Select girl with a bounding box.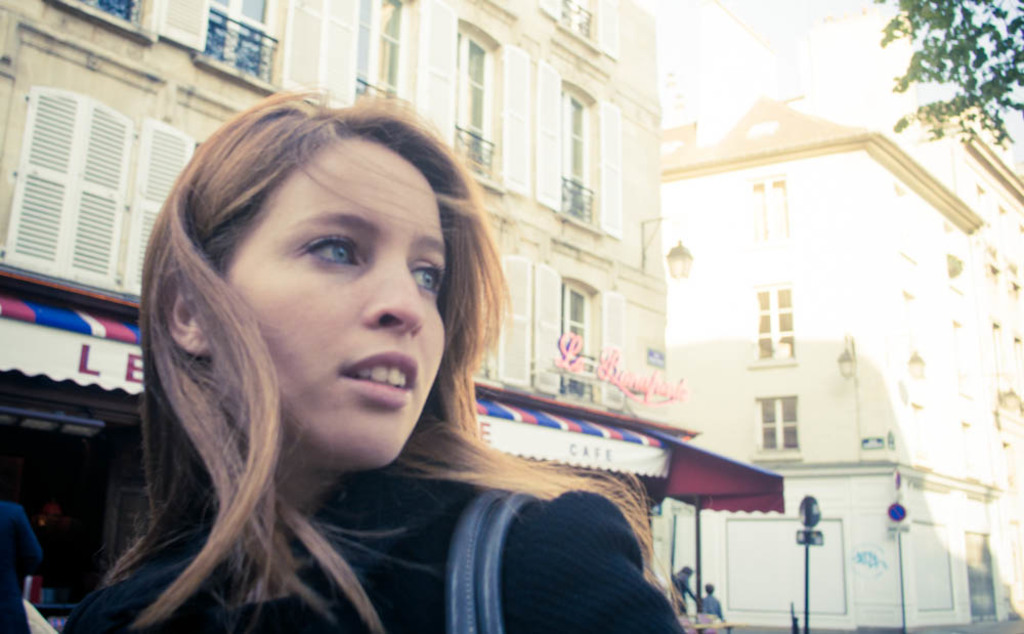
{"x1": 61, "y1": 89, "x2": 691, "y2": 633}.
